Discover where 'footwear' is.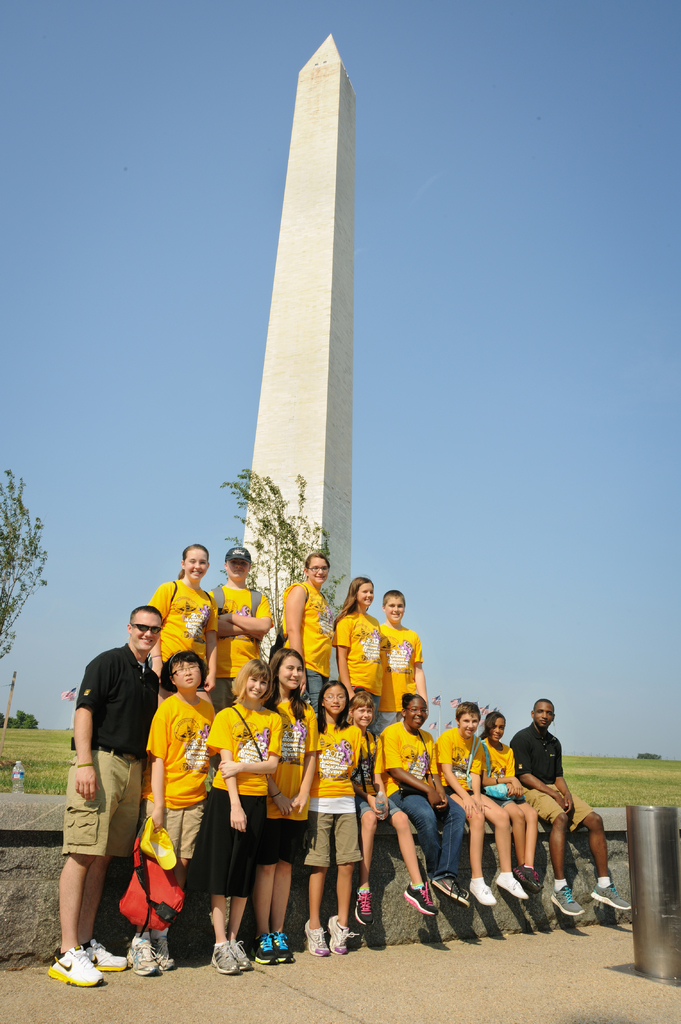
Discovered at Rect(474, 874, 495, 900).
